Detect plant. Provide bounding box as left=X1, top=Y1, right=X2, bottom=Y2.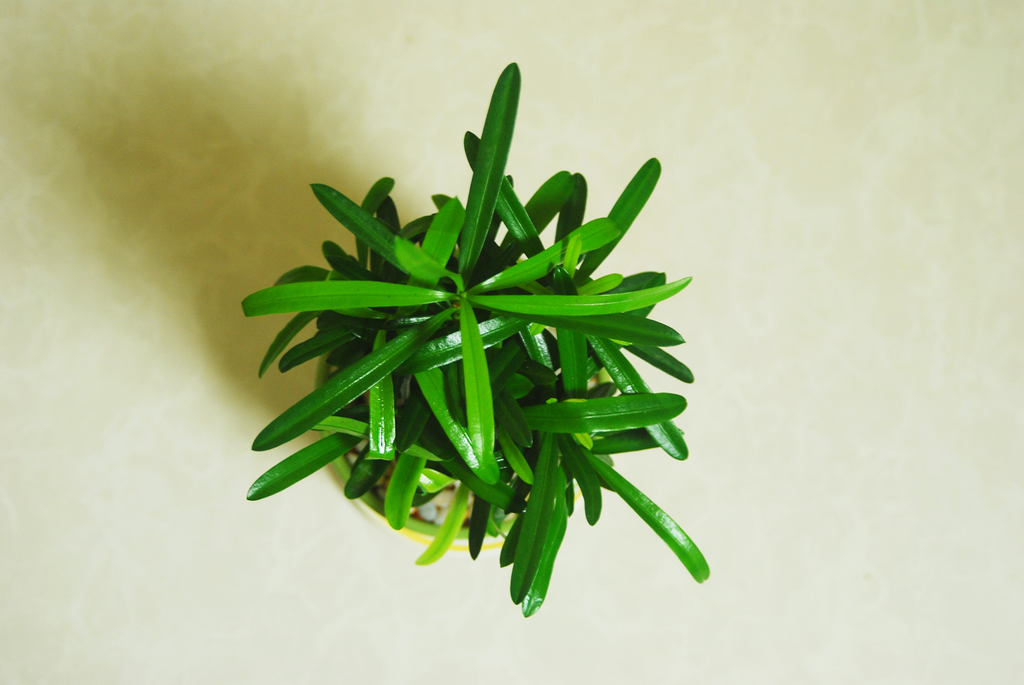
left=239, top=60, right=712, bottom=621.
